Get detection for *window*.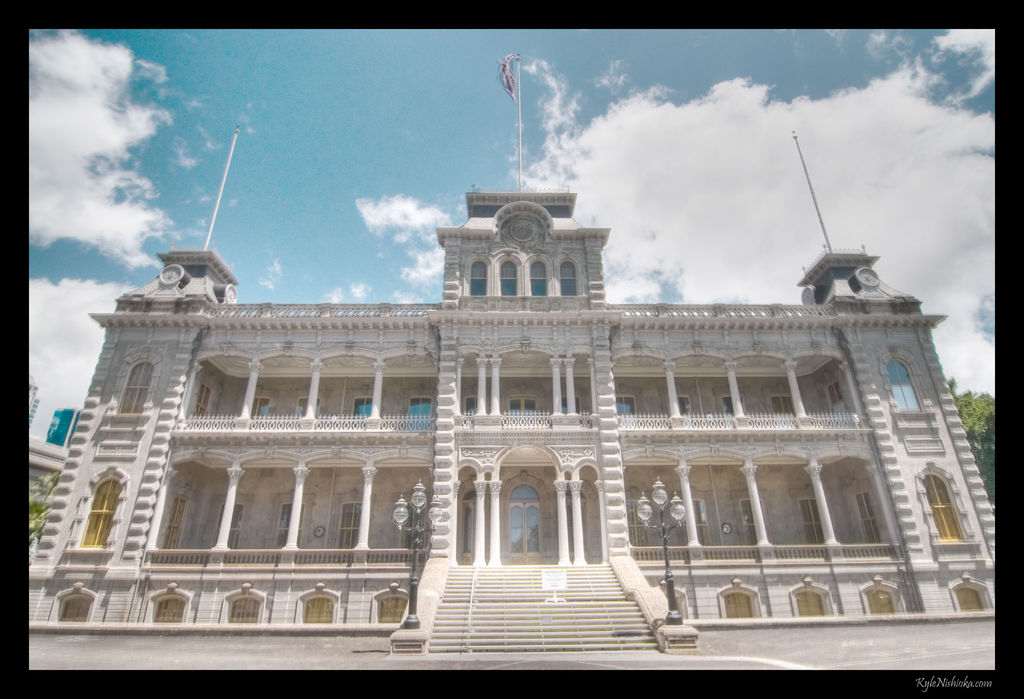
Detection: region(63, 464, 129, 555).
